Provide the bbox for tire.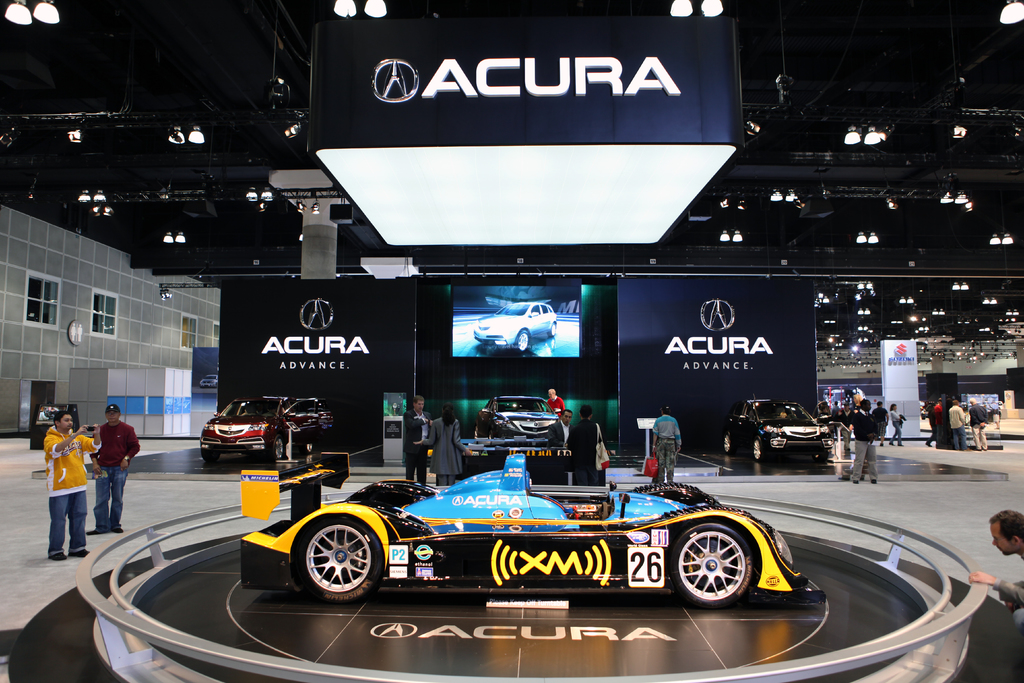
(left=270, top=434, right=286, bottom=459).
